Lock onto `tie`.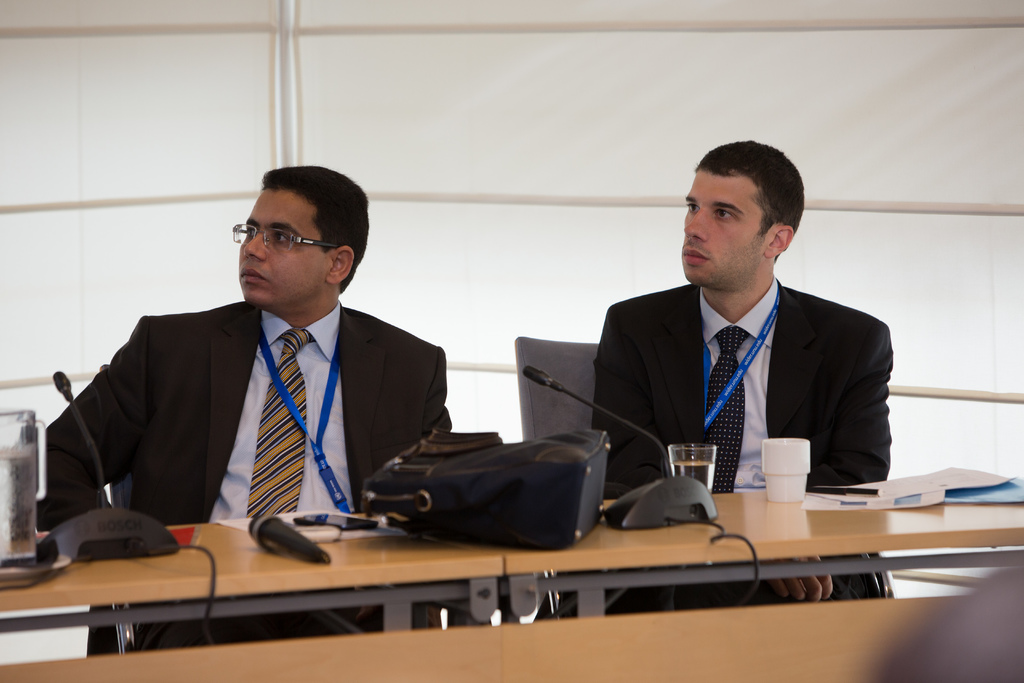
Locked: 704 322 751 490.
